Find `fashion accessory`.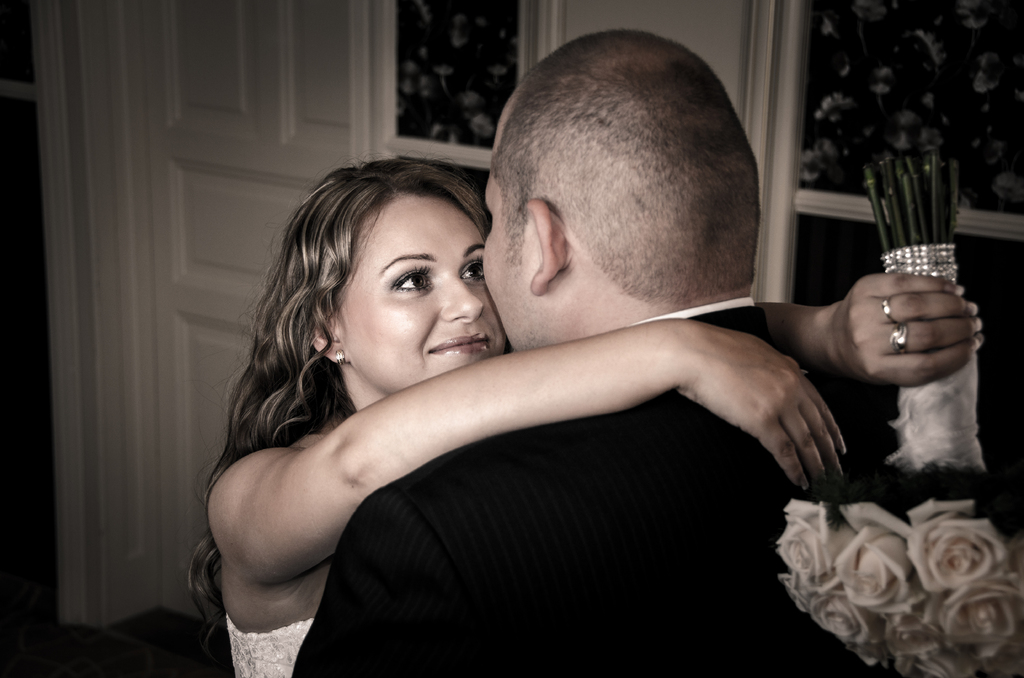
(x1=882, y1=297, x2=898, y2=321).
